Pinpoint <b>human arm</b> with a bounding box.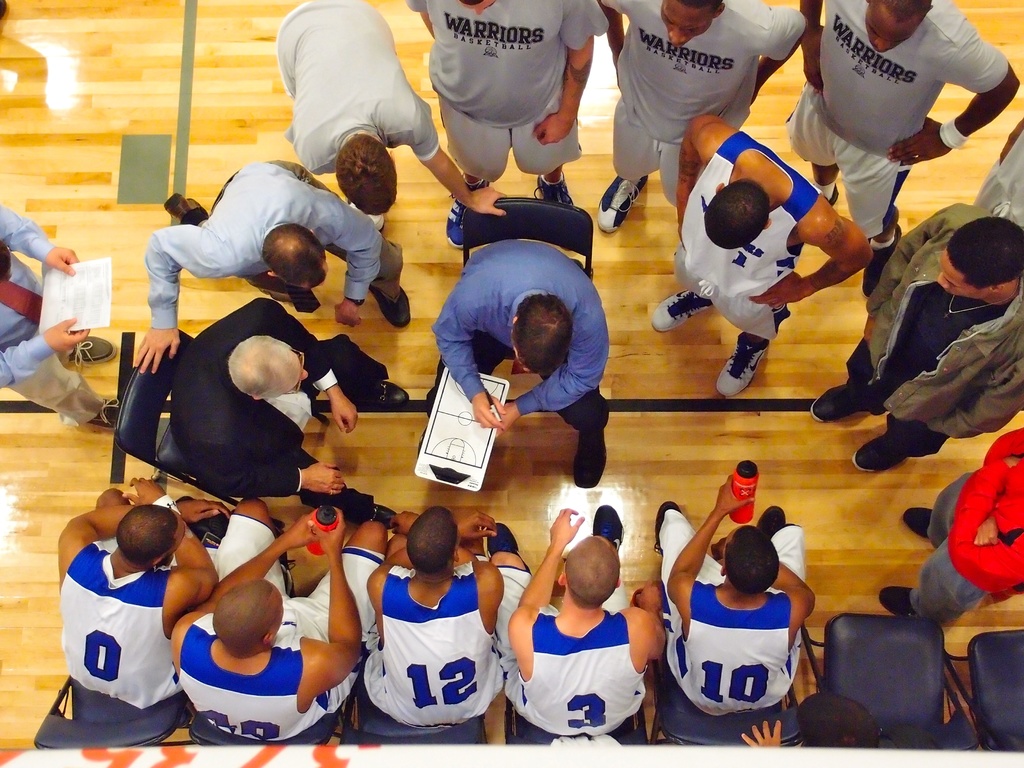
box(124, 476, 215, 596).
